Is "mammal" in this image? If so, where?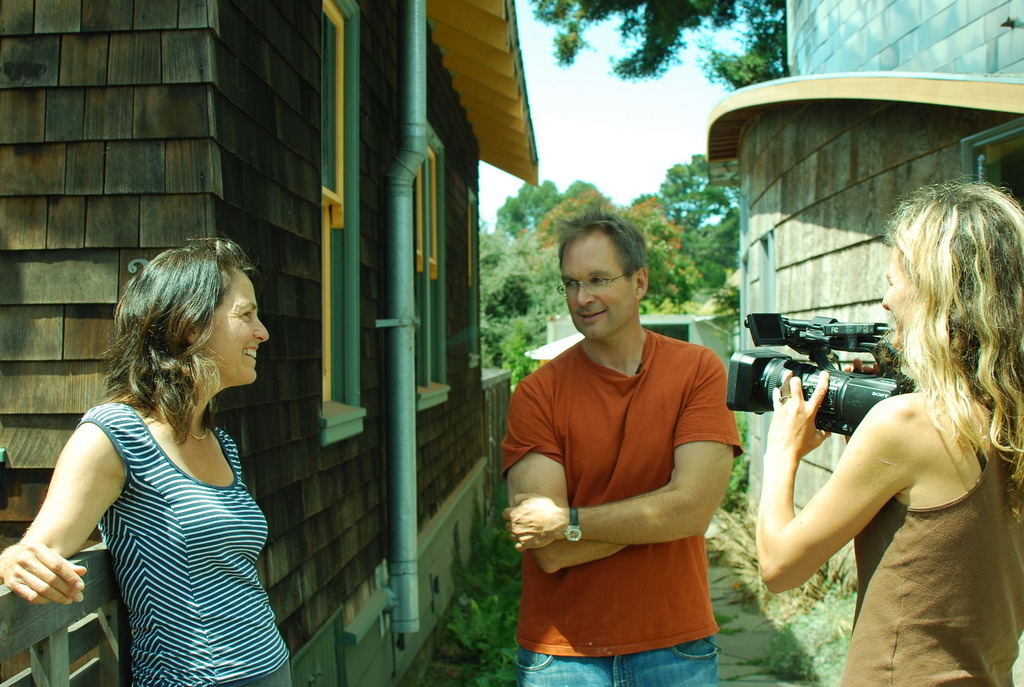
Yes, at detection(13, 232, 296, 686).
